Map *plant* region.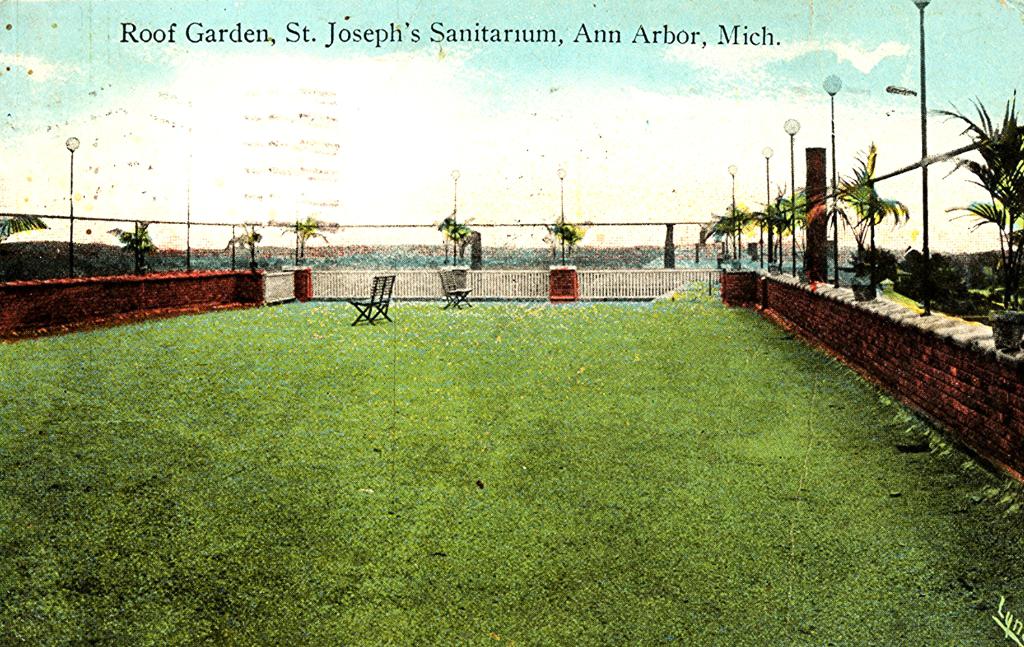
Mapped to 925/86/1023/310.
